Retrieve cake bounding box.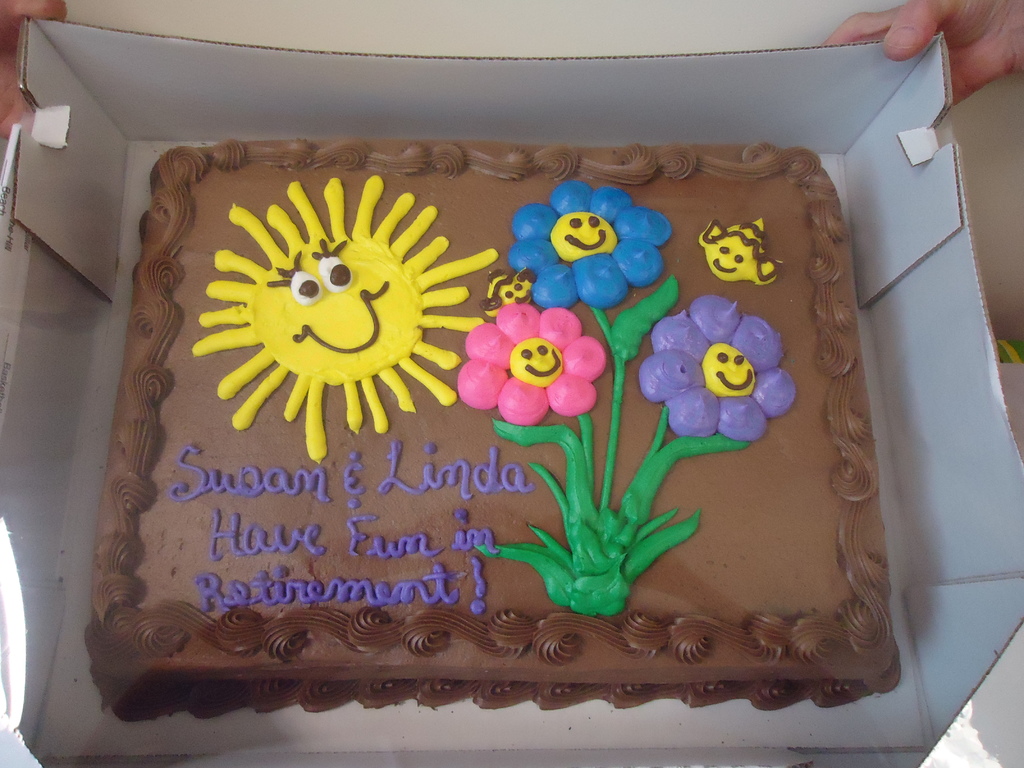
Bounding box: <bbox>88, 135, 902, 724</bbox>.
